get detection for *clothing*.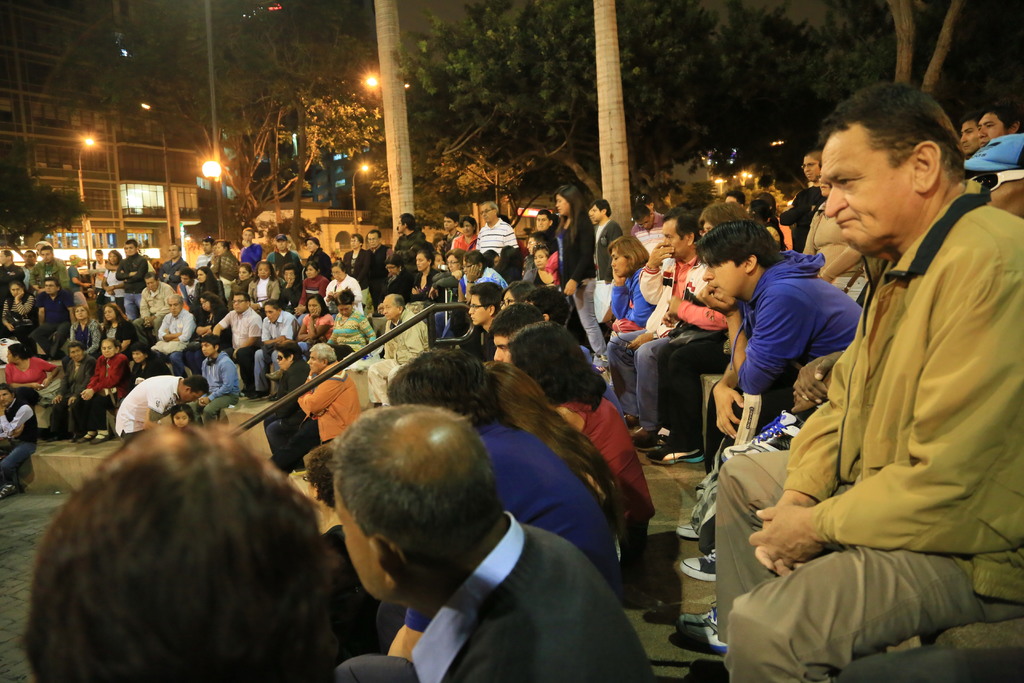
Detection: pyautogui.locateOnScreen(342, 249, 365, 280).
